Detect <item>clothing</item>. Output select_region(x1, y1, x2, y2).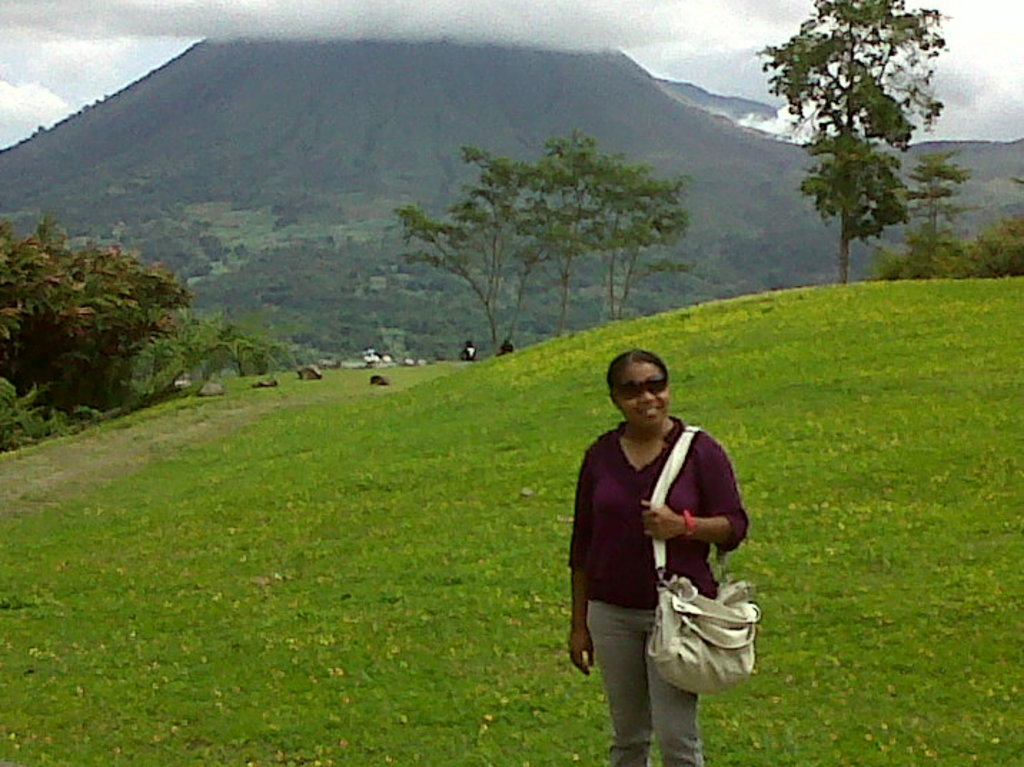
select_region(461, 343, 475, 359).
